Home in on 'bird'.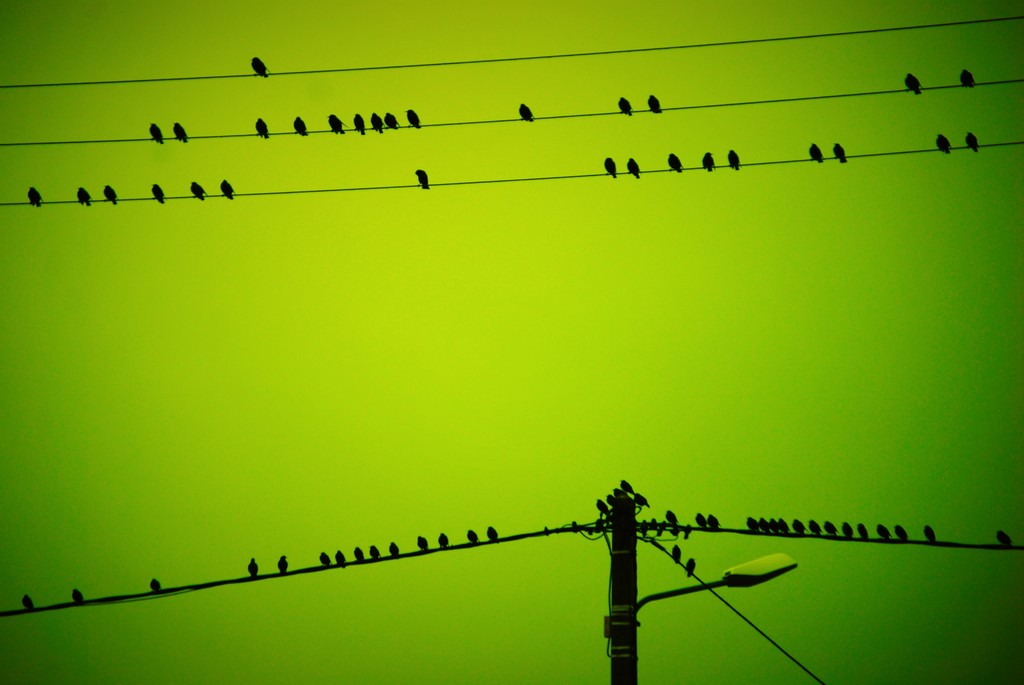
Homed in at [437, 534, 452, 549].
